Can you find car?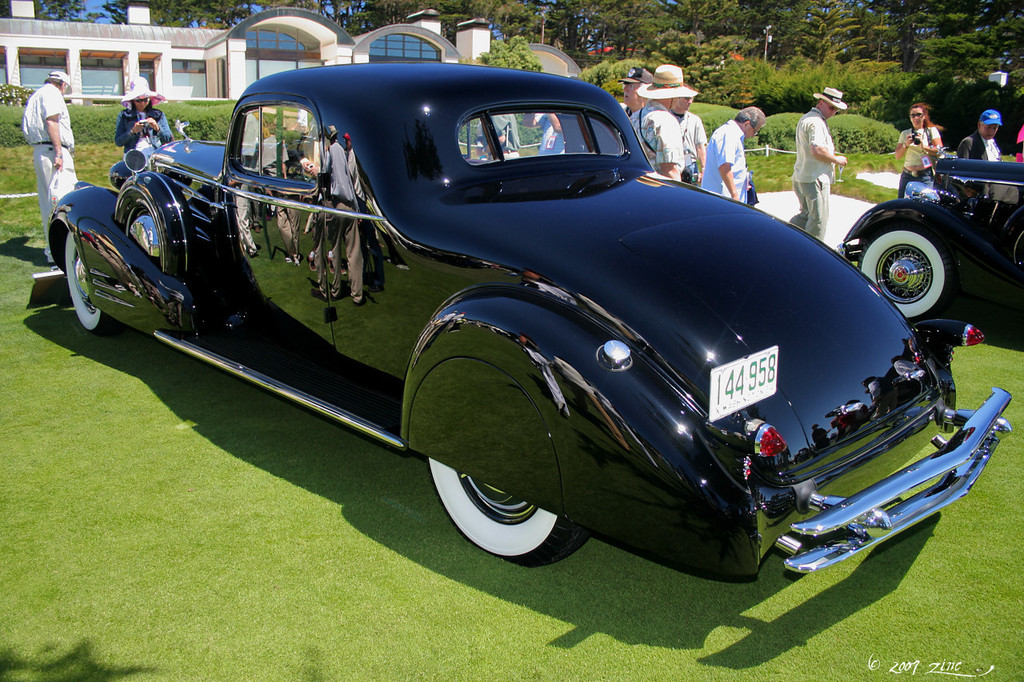
Yes, bounding box: [x1=844, y1=158, x2=1023, y2=333].
